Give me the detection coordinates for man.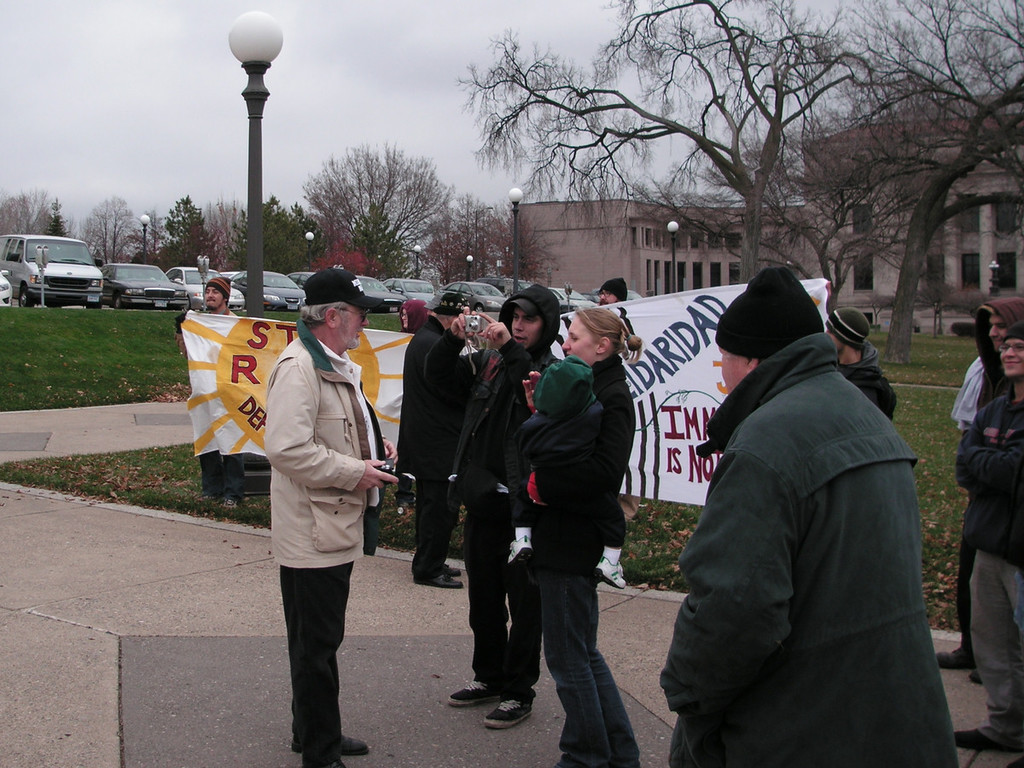
(195,275,234,509).
